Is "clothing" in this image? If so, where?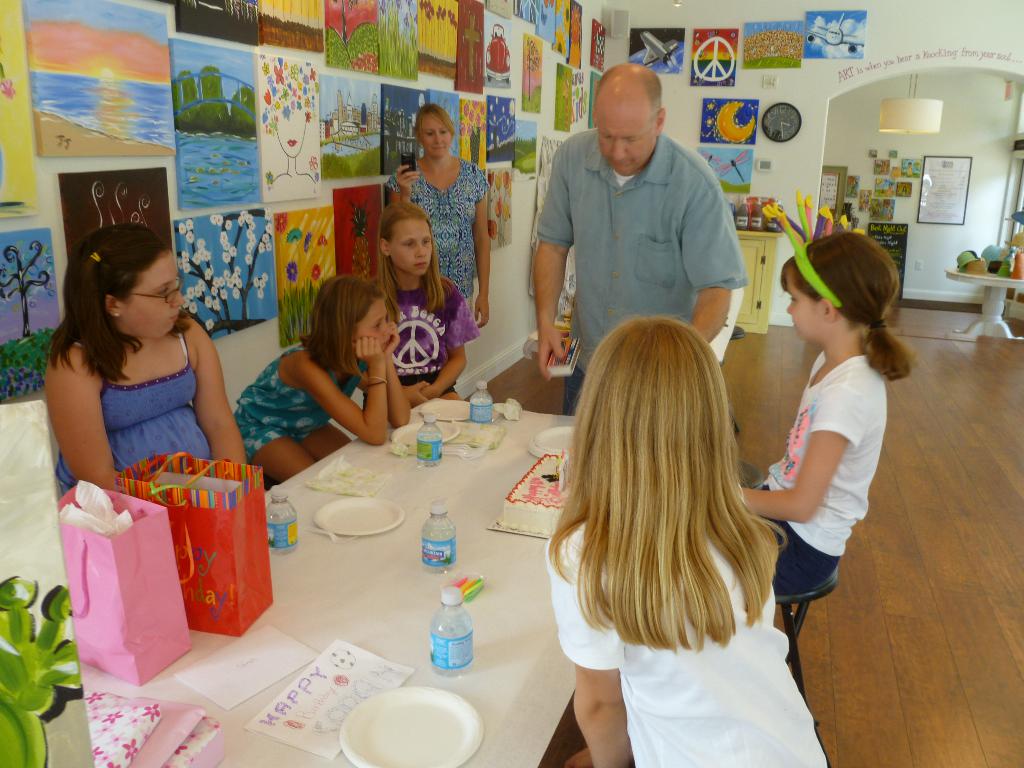
Yes, at crop(51, 339, 216, 501).
